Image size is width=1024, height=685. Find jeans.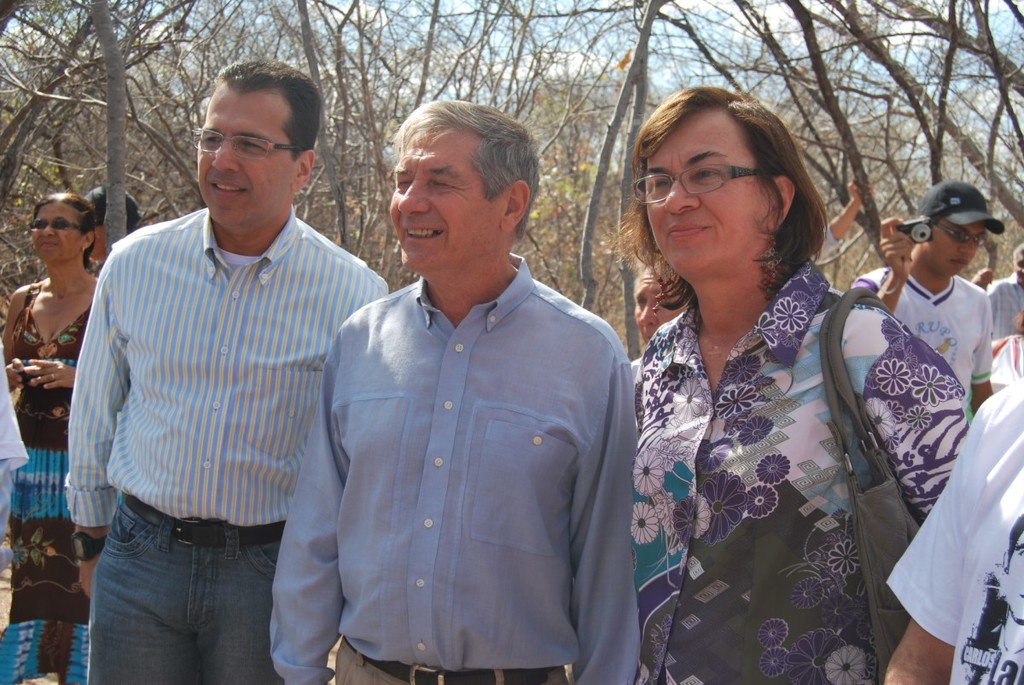
rect(84, 479, 298, 684).
